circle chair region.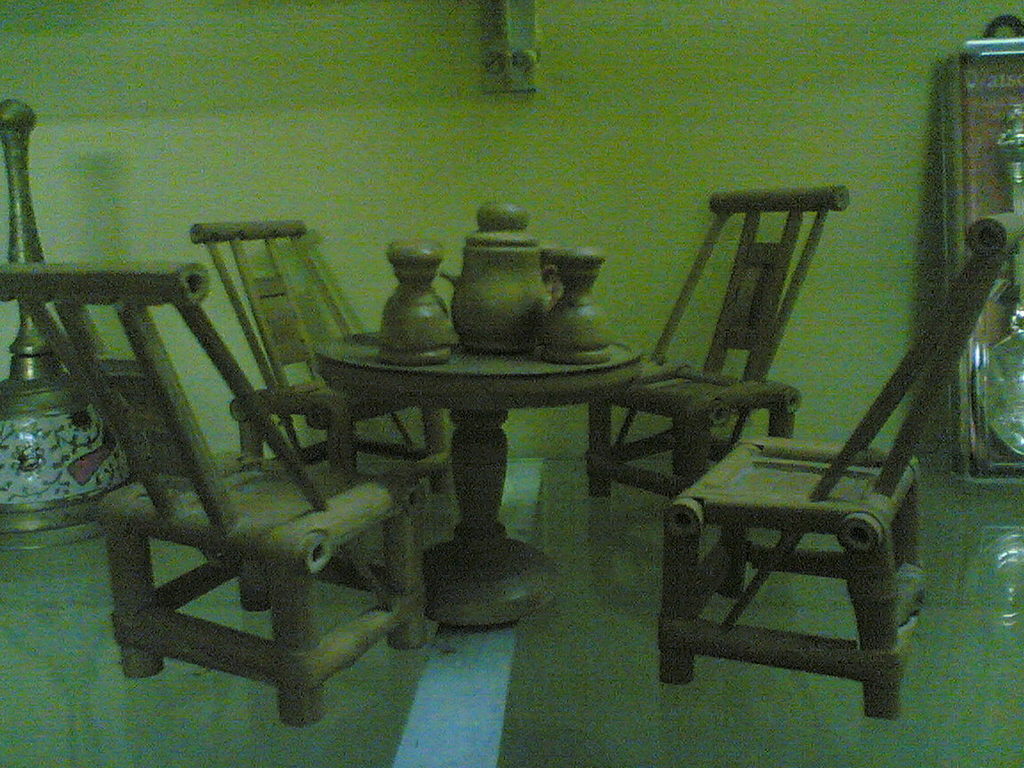
Region: 186, 219, 434, 485.
